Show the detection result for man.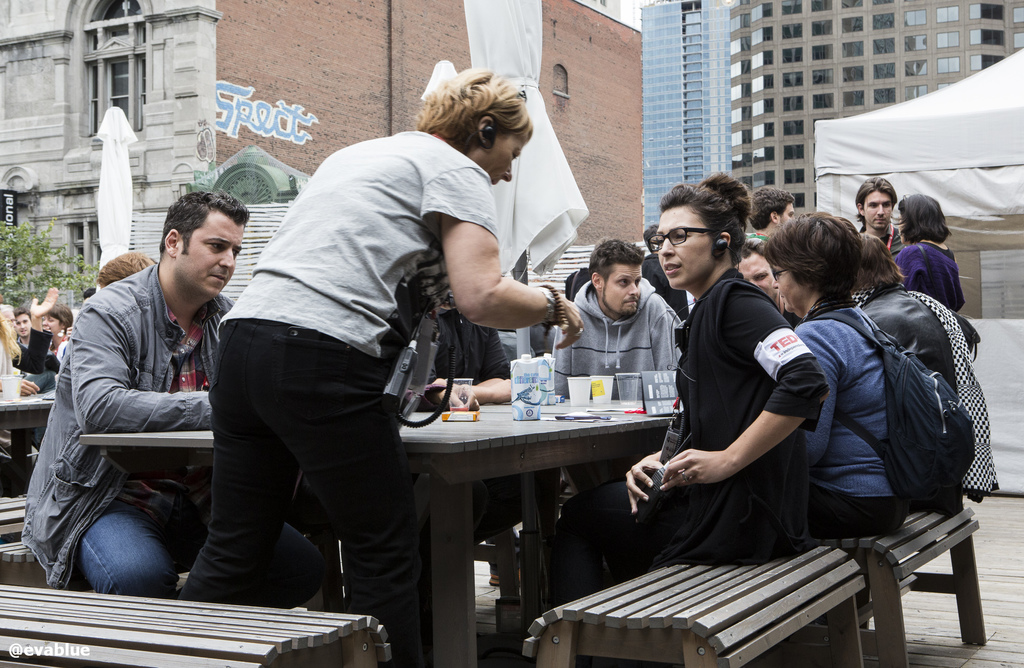
box(741, 242, 778, 302).
